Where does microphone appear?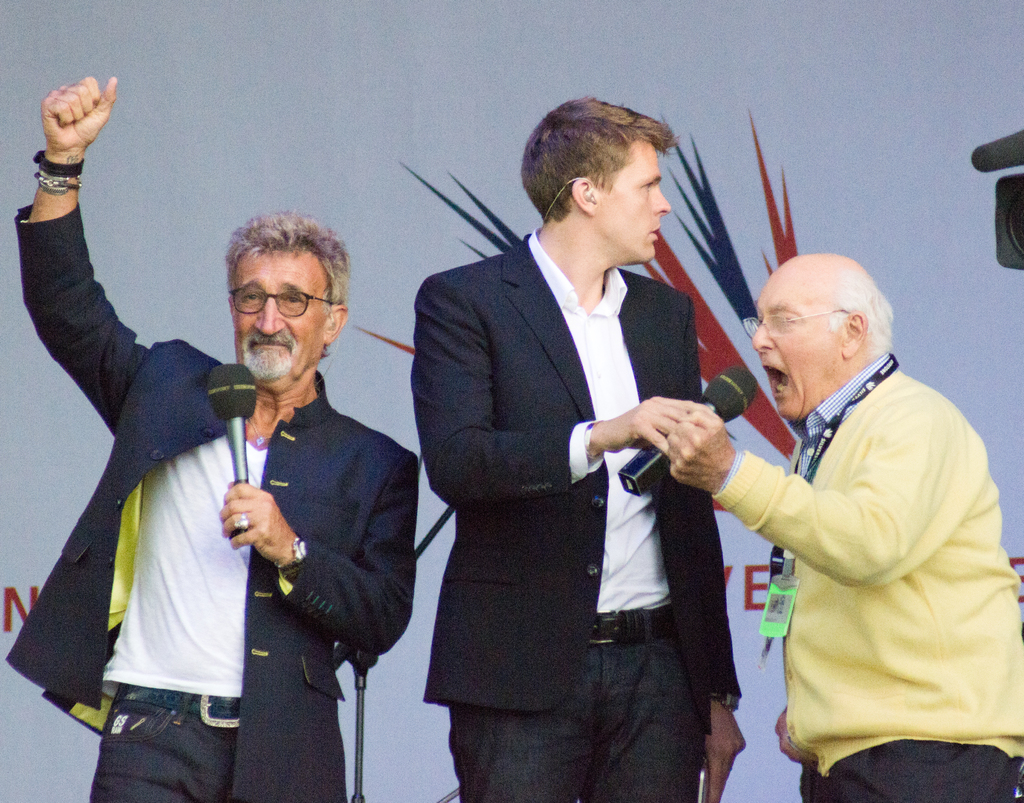
Appears at [left=601, top=363, right=765, bottom=502].
